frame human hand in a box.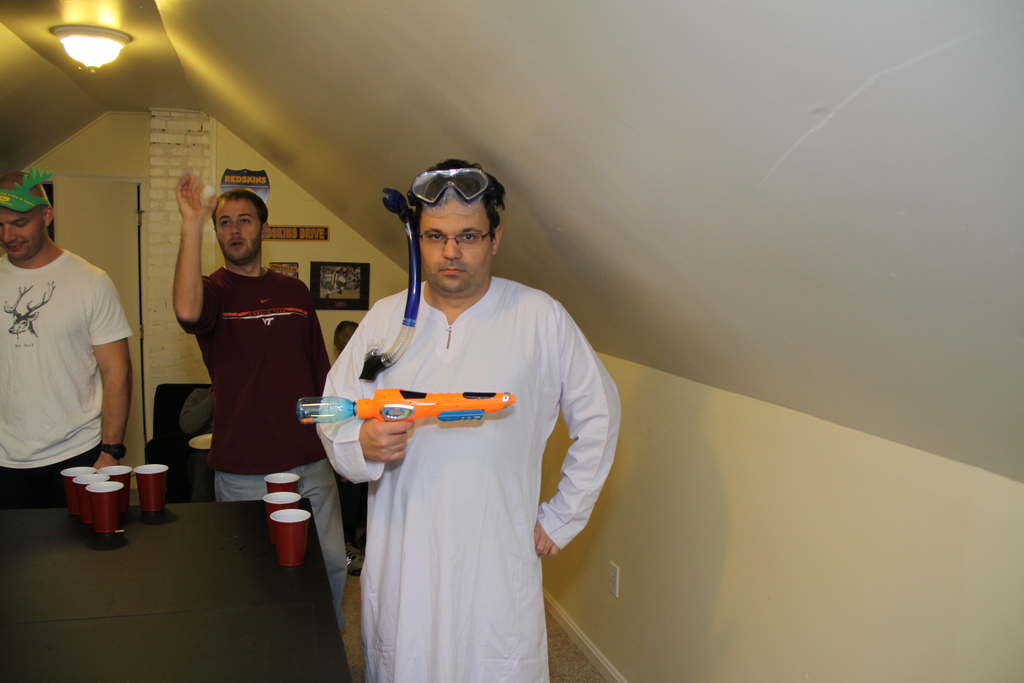
[534,522,561,559].
